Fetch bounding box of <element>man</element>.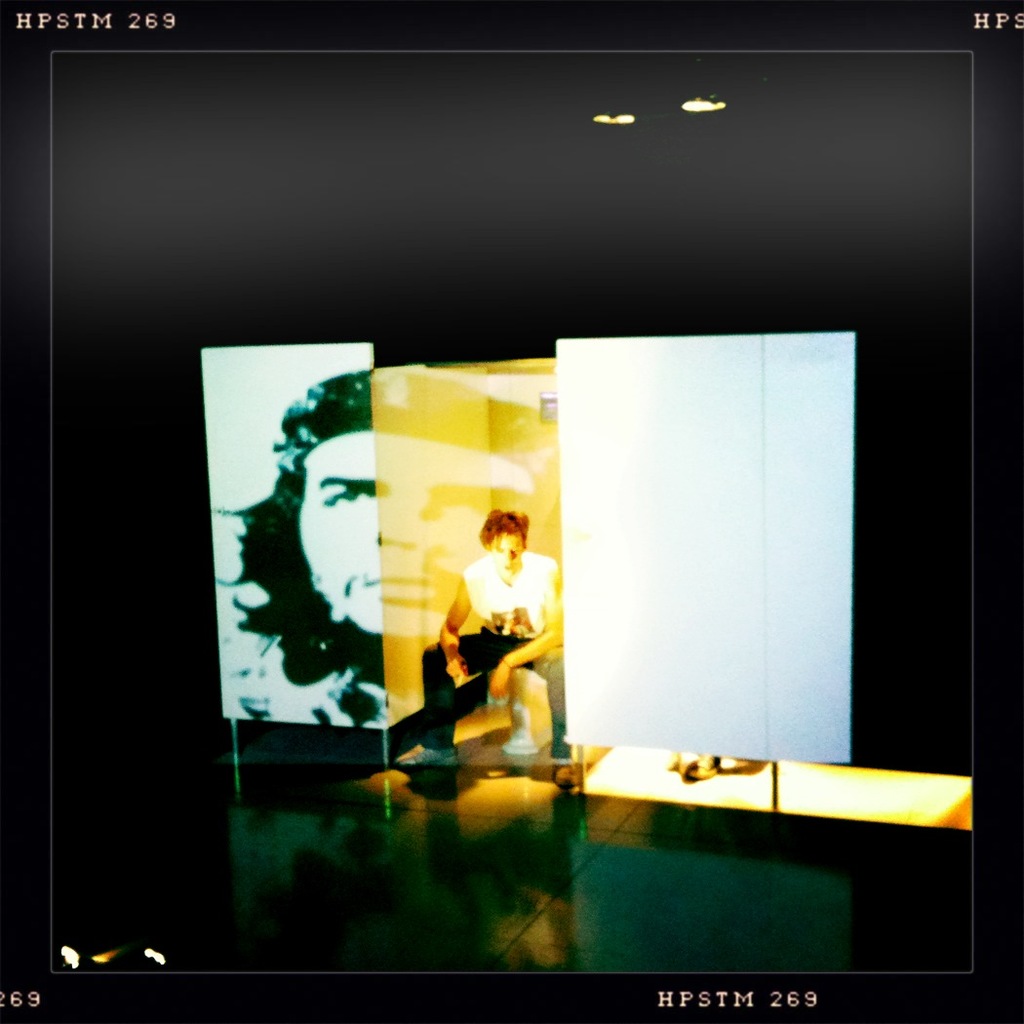
Bbox: (left=420, top=516, right=585, bottom=764).
